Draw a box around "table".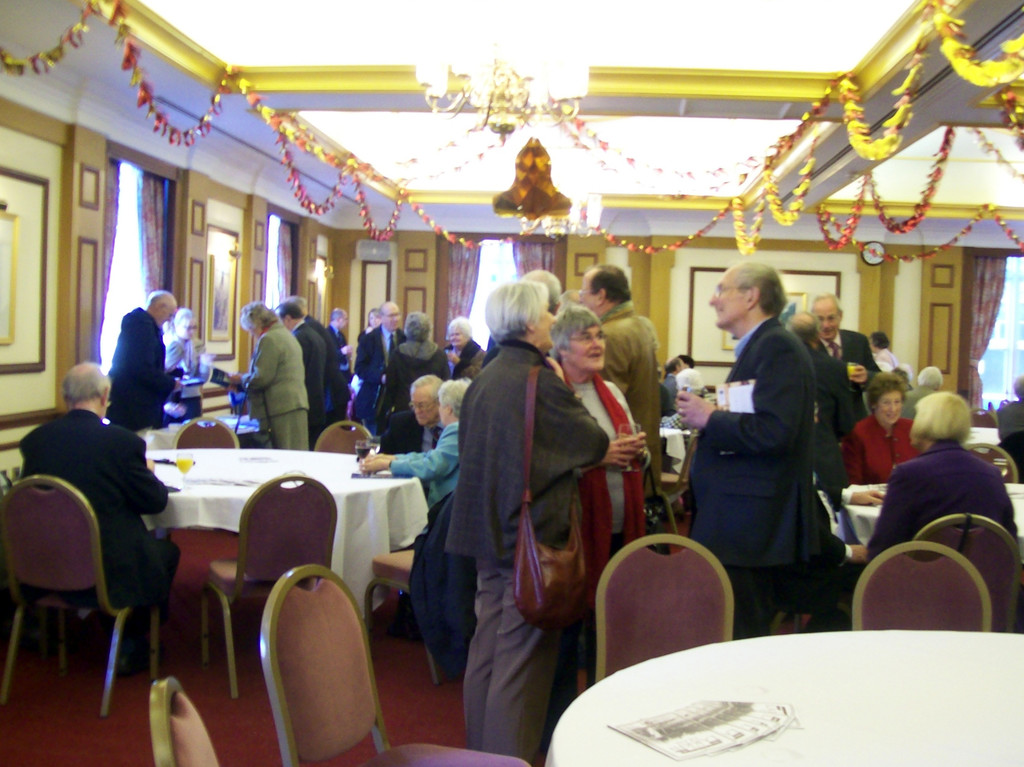
829, 451, 1023, 547.
